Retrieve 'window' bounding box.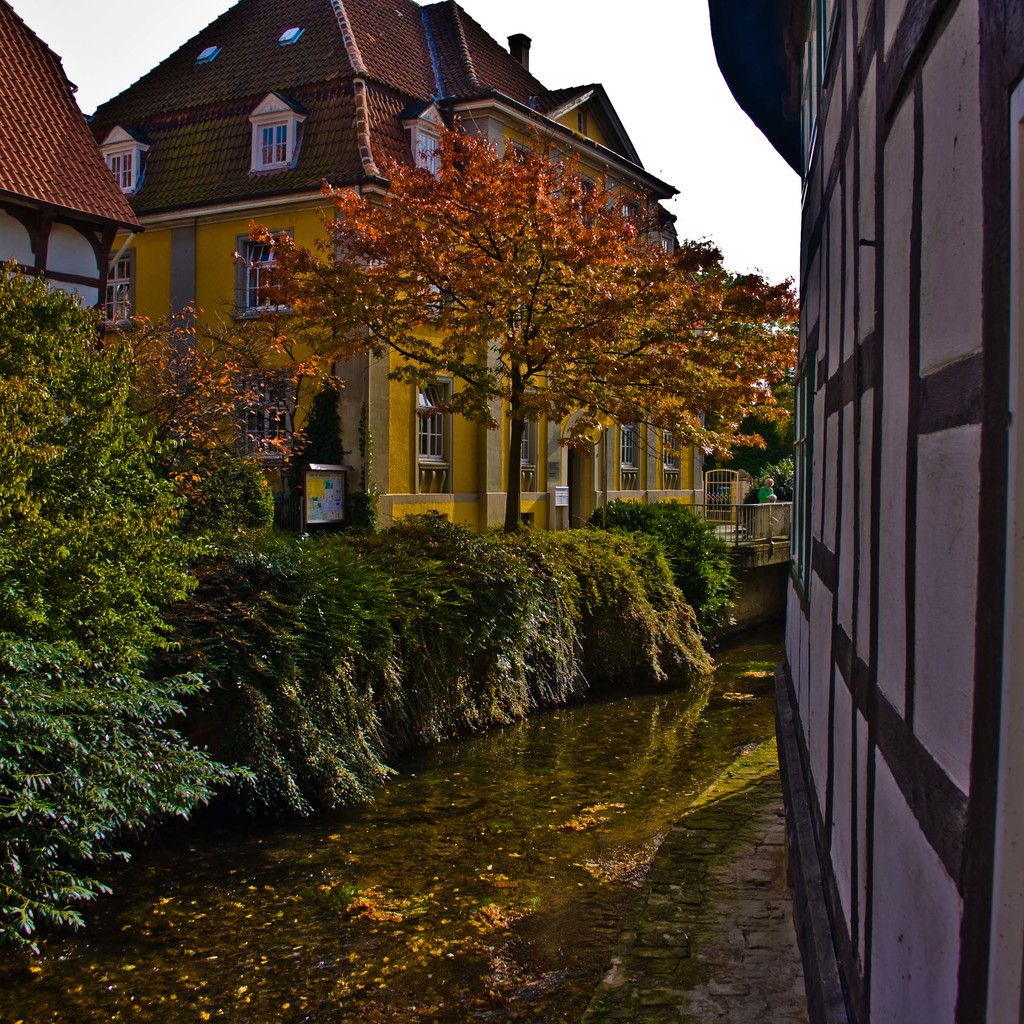
Bounding box: {"x1": 100, "y1": 143, "x2": 145, "y2": 200}.
